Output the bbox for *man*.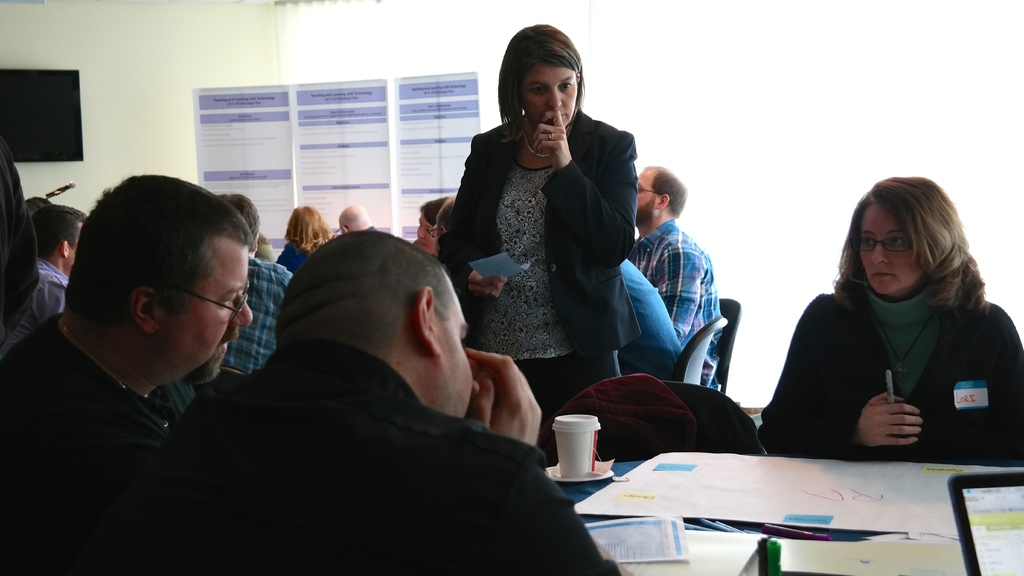
l=336, t=205, r=369, b=233.
